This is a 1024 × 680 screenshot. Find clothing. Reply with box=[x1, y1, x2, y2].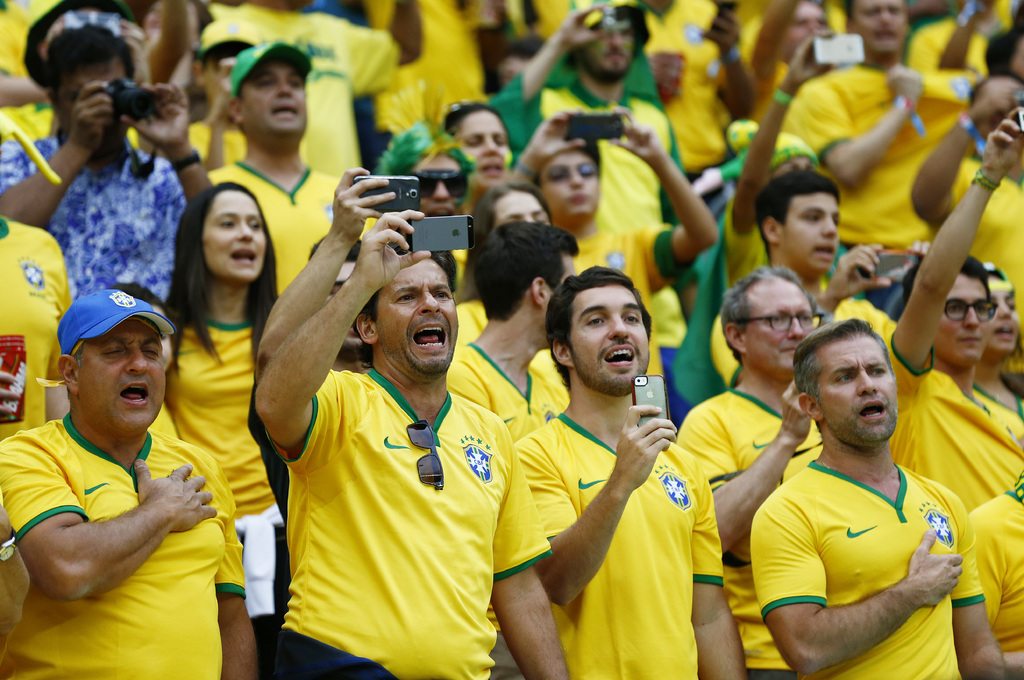
box=[378, 0, 488, 146].
